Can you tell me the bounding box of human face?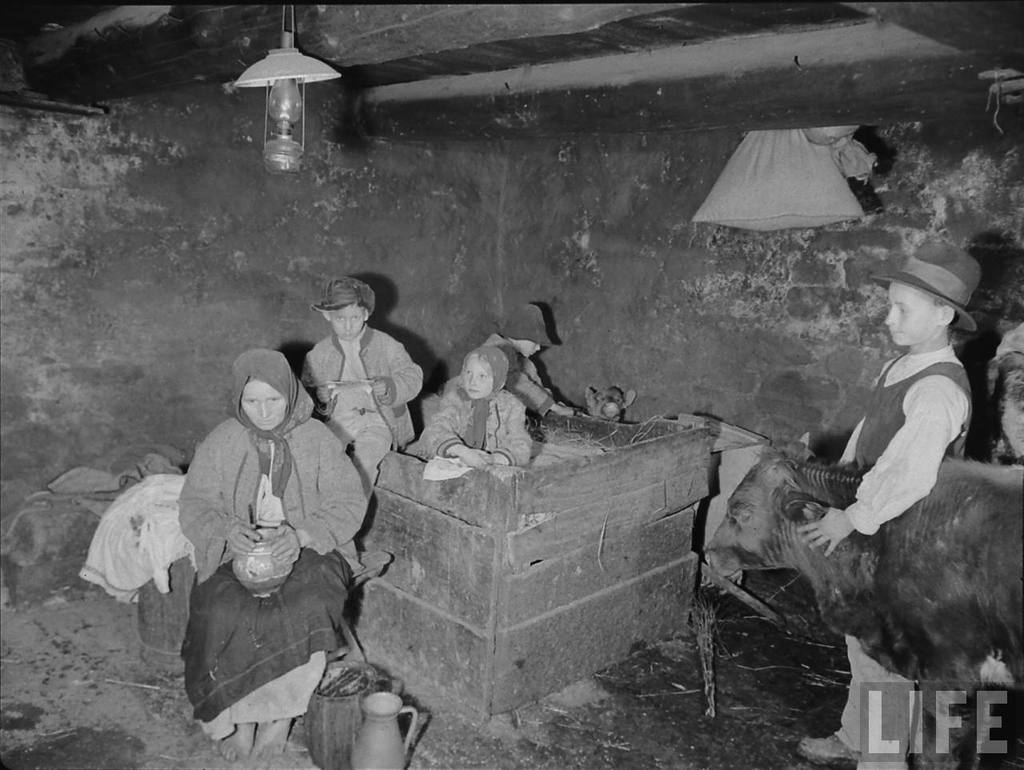
x1=330 y1=303 x2=370 y2=337.
